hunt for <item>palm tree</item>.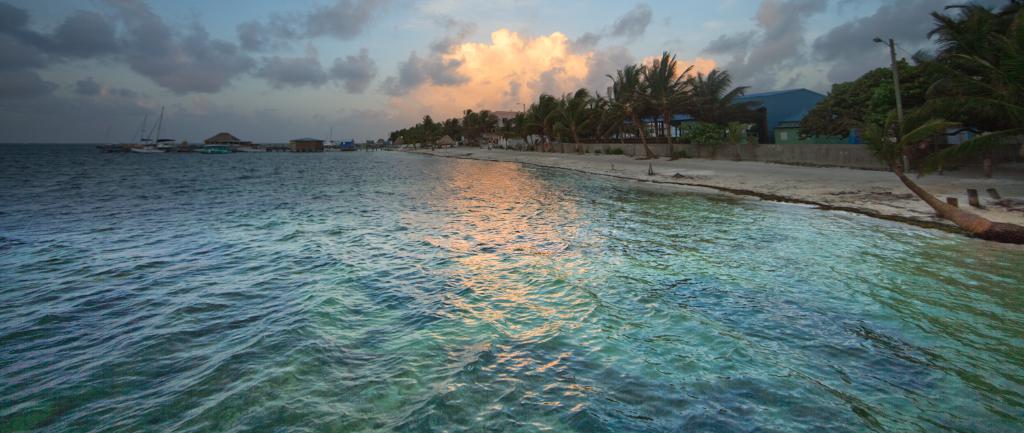
Hunted down at bbox=(539, 92, 590, 163).
